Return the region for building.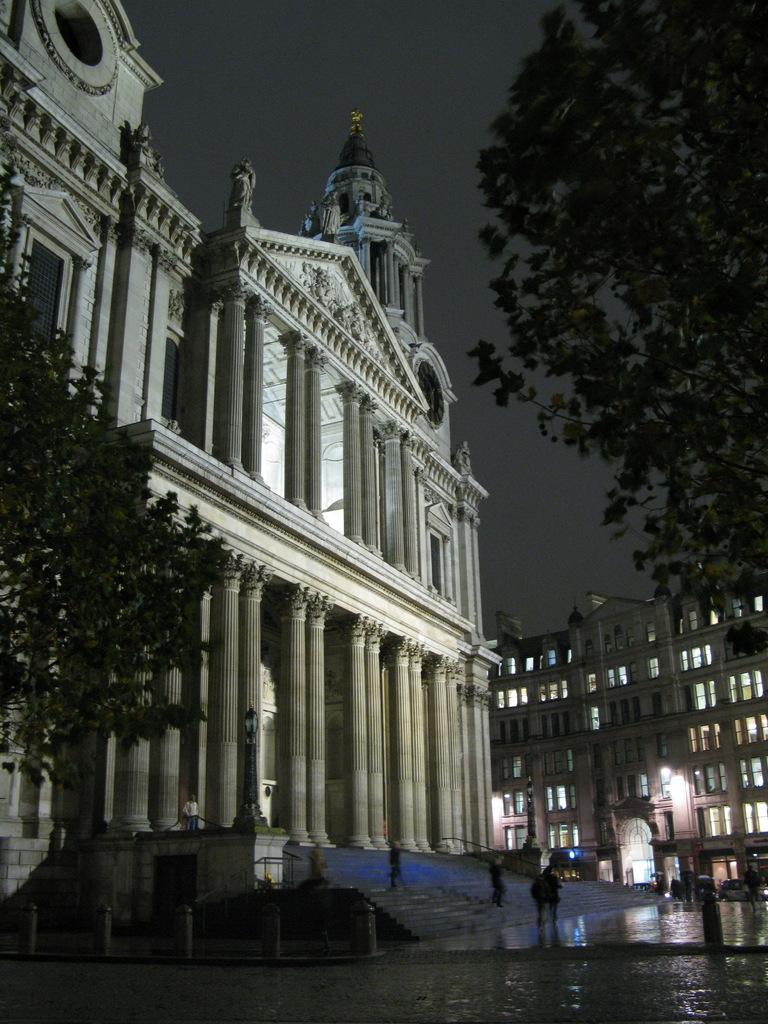
left=0, top=0, right=666, bottom=937.
